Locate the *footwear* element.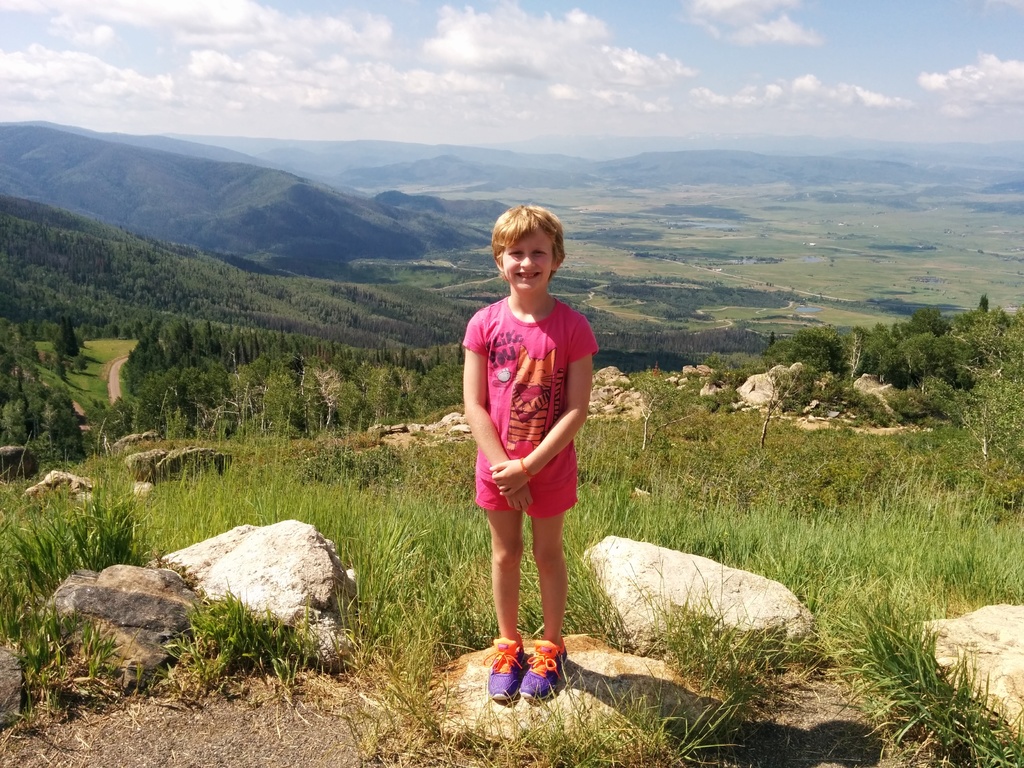
Element bbox: (484,637,526,703).
